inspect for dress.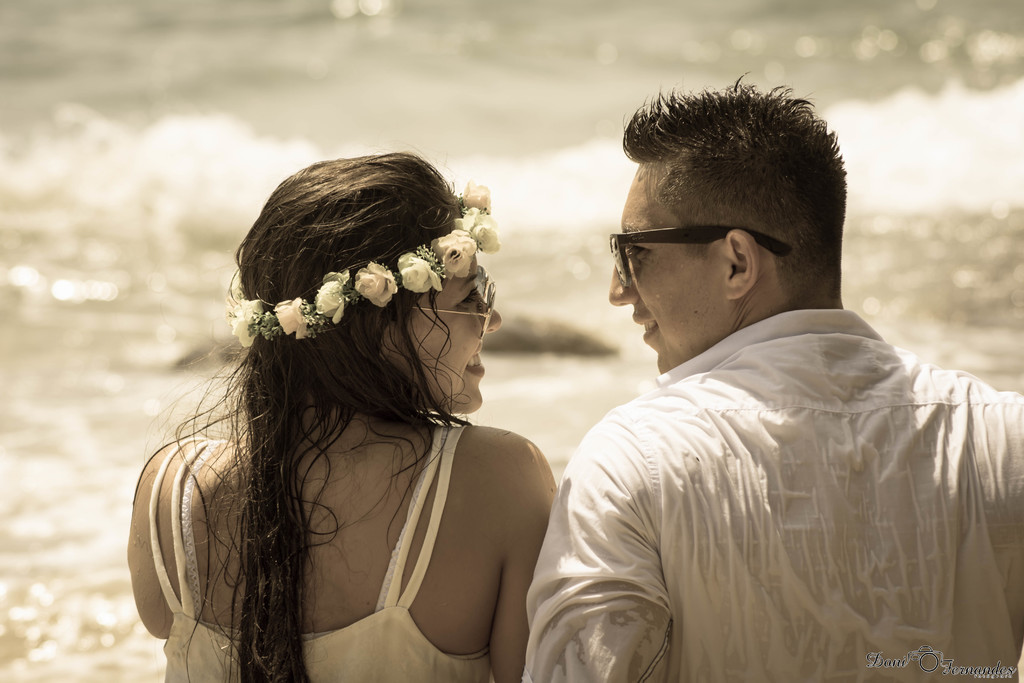
Inspection: 159,427,495,682.
